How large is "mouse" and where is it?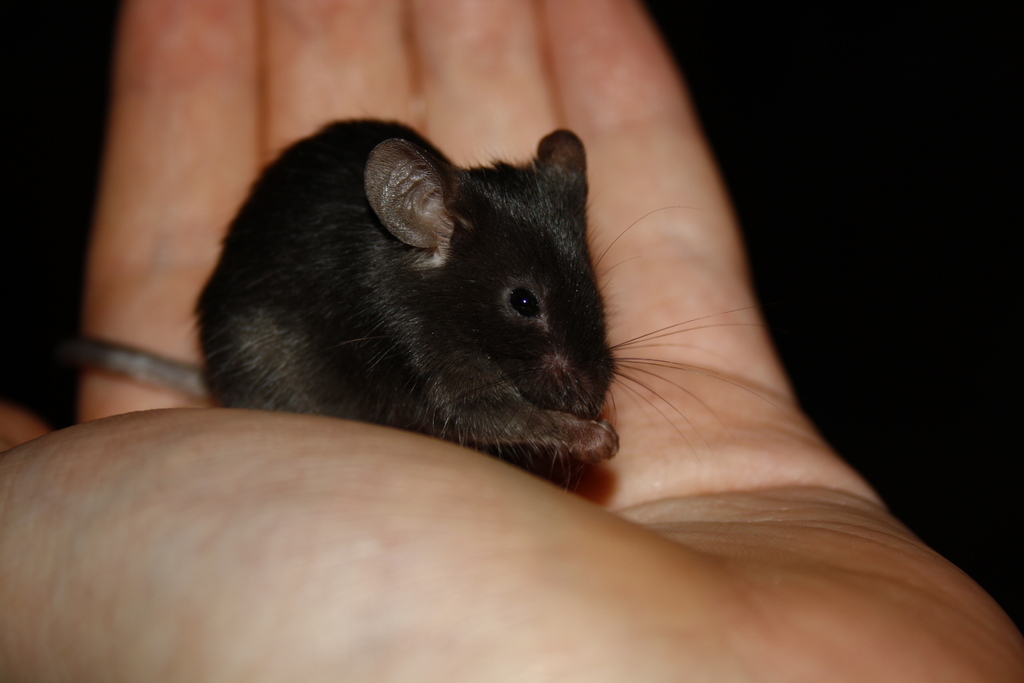
Bounding box: (x1=196, y1=120, x2=756, y2=484).
